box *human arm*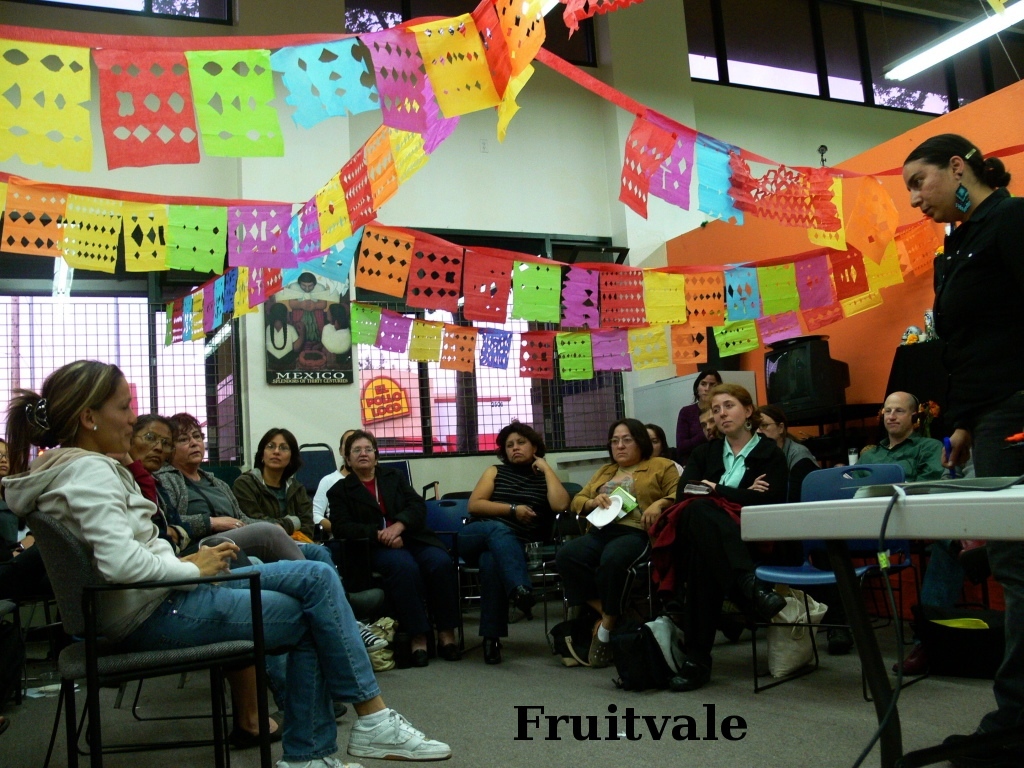
[left=570, top=463, right=606, bottom=516]
